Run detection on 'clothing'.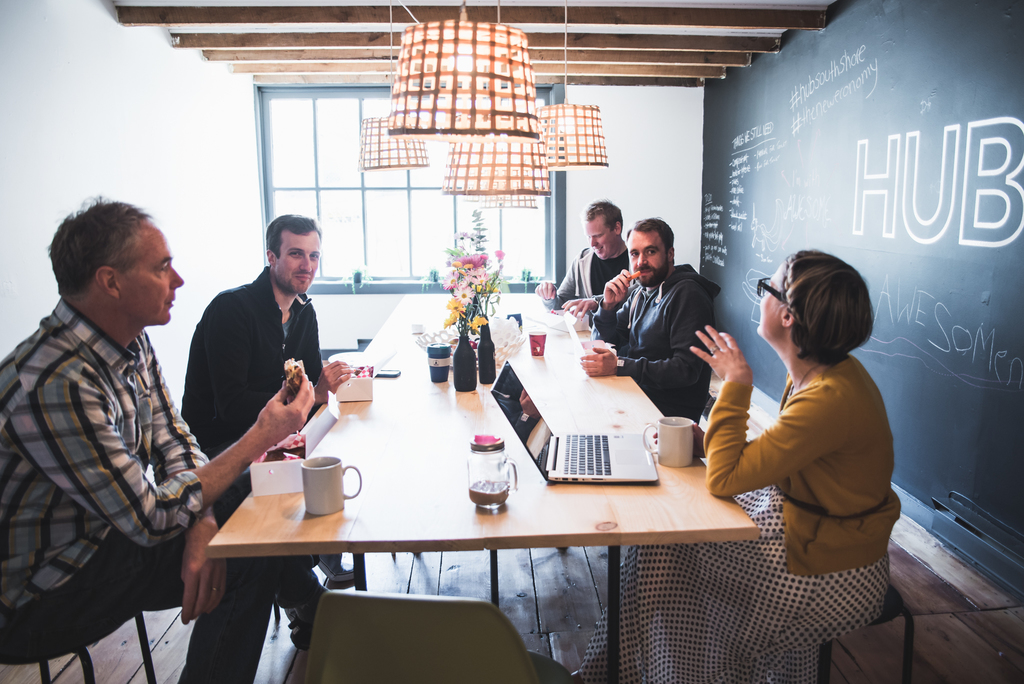
Result: bbox=(0, 297, 324, 683).
